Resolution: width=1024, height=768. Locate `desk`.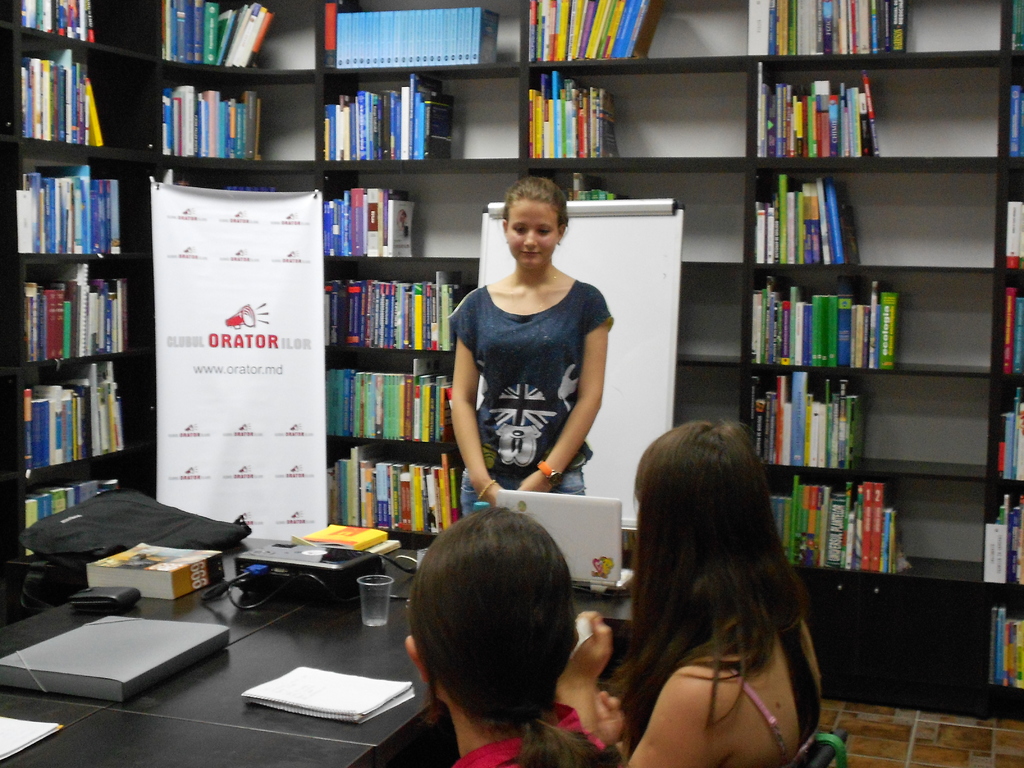
select_region(0, 549, 632, 767).
